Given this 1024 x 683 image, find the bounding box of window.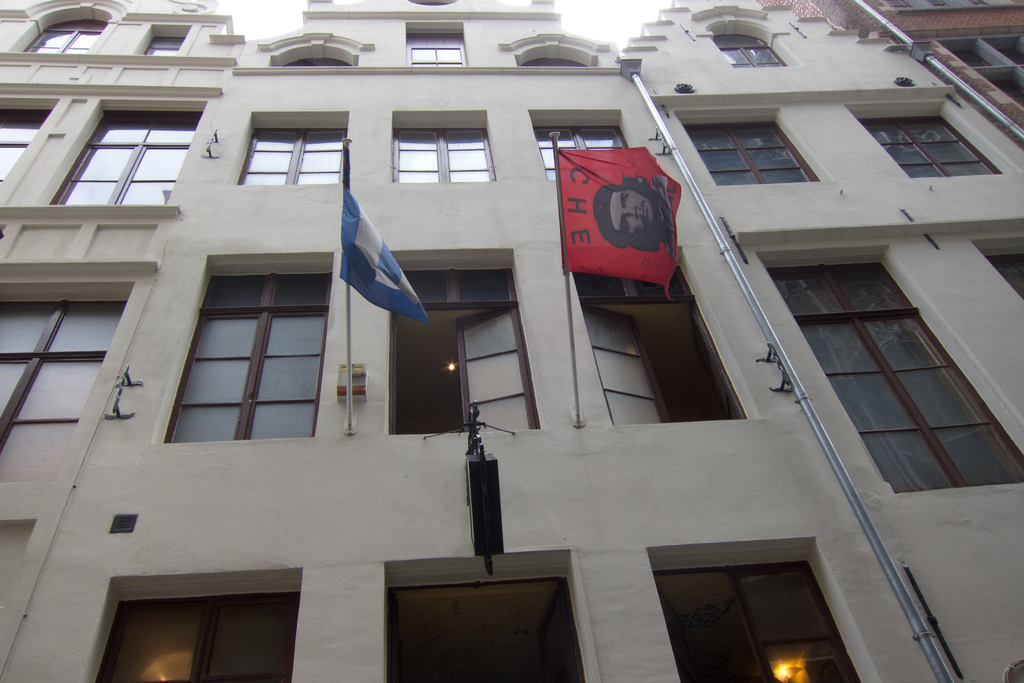
x1=982, y1=254, x2=1023, y2=297.
